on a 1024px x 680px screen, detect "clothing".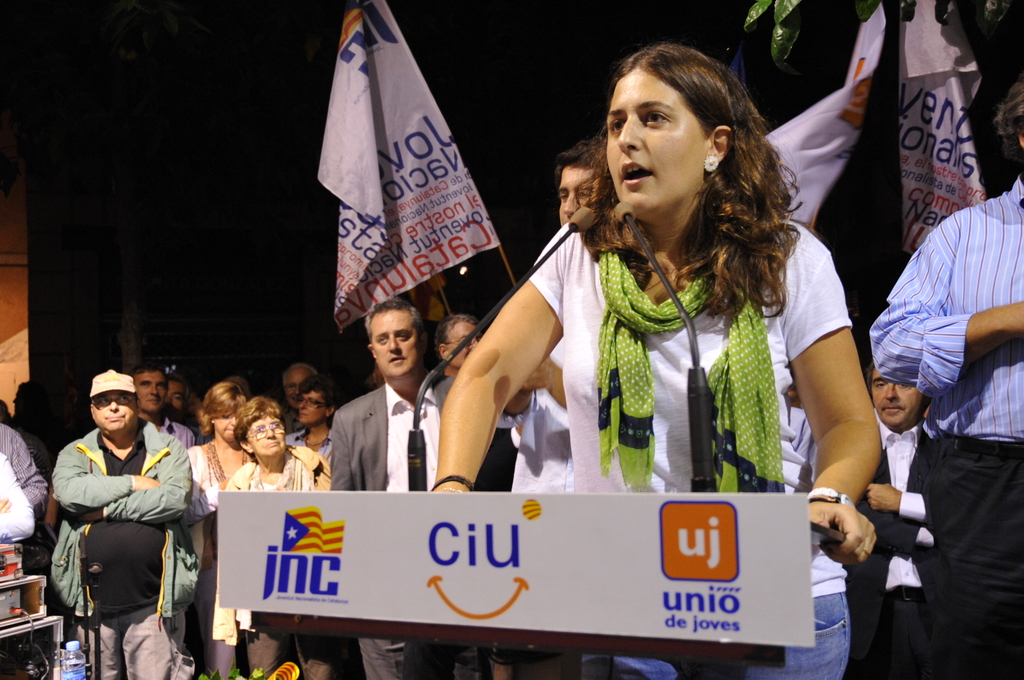
detection(905, 437, 1023, 679).
